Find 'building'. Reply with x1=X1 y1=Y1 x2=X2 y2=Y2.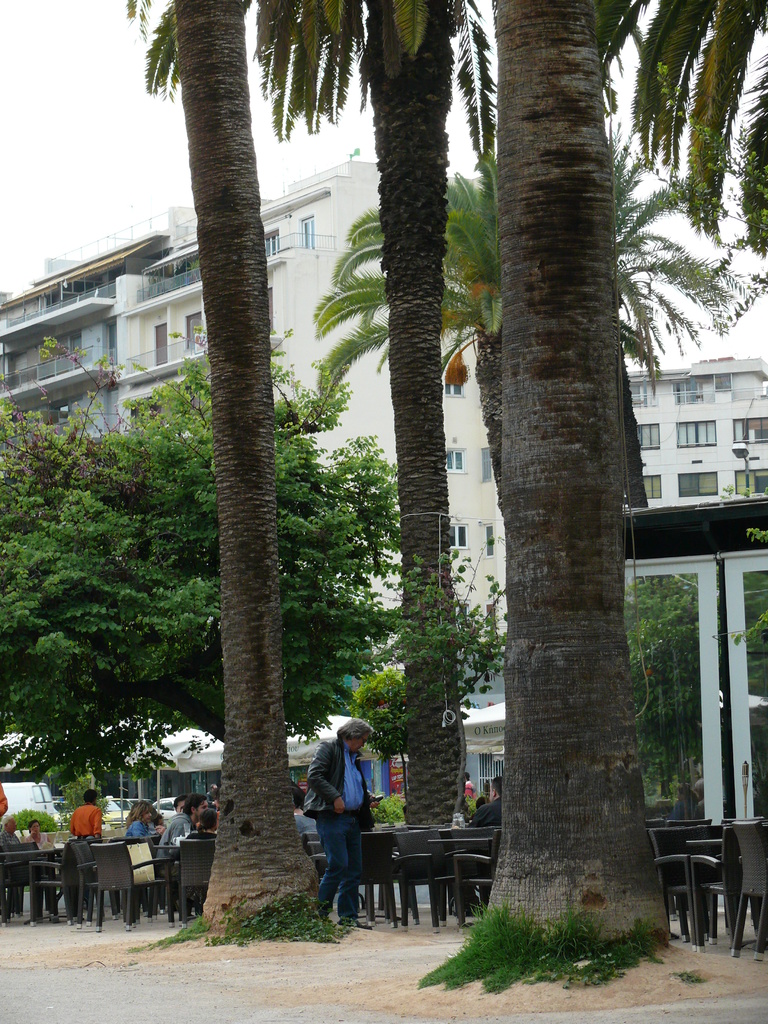
x1=625 y1=357 x2=767 y2=513.
